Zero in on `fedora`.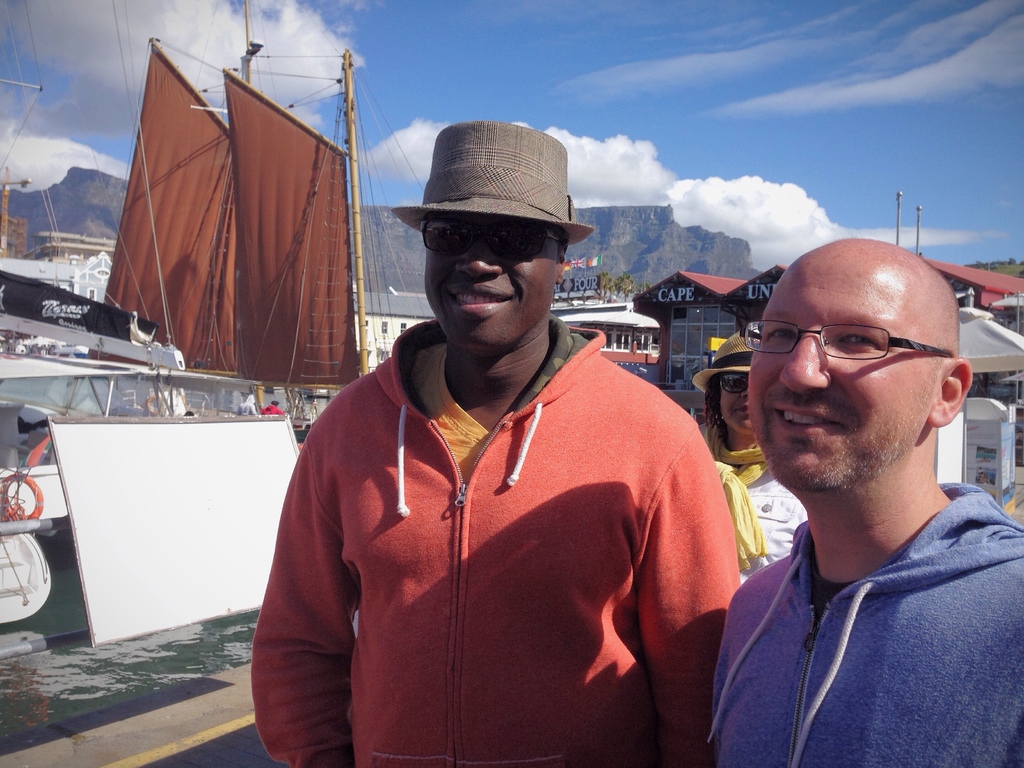
Zeroed in: BBox(391, 116, 592, 241).
